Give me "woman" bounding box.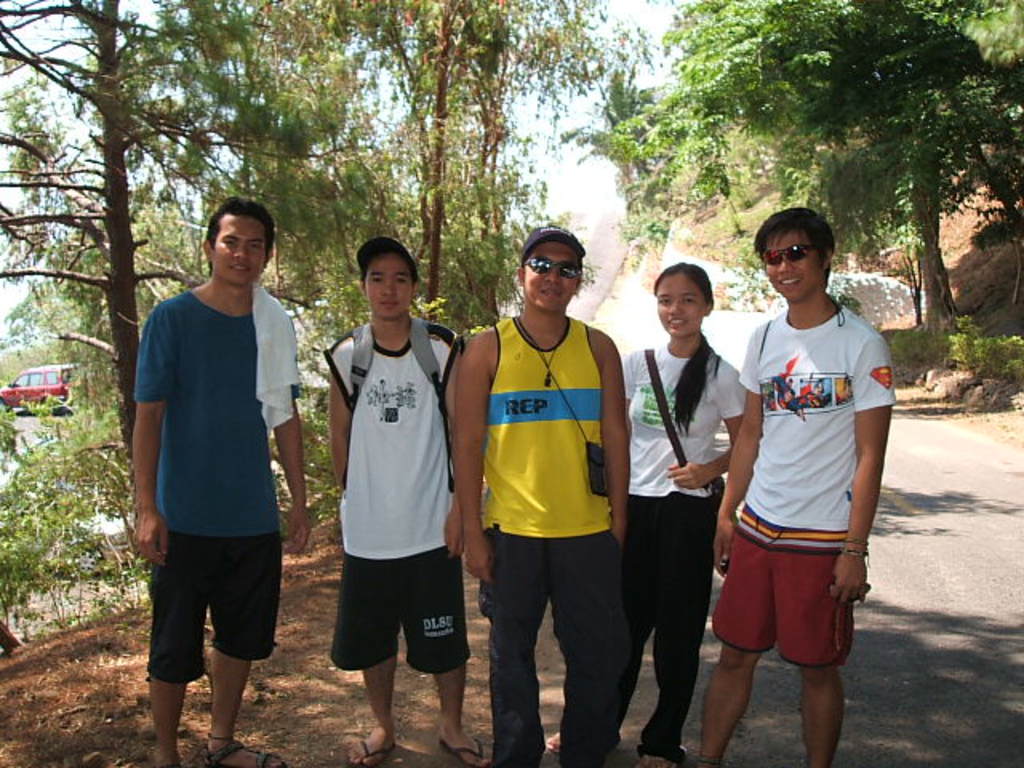
x1=616 y1=259 x2=760 y2=766.
